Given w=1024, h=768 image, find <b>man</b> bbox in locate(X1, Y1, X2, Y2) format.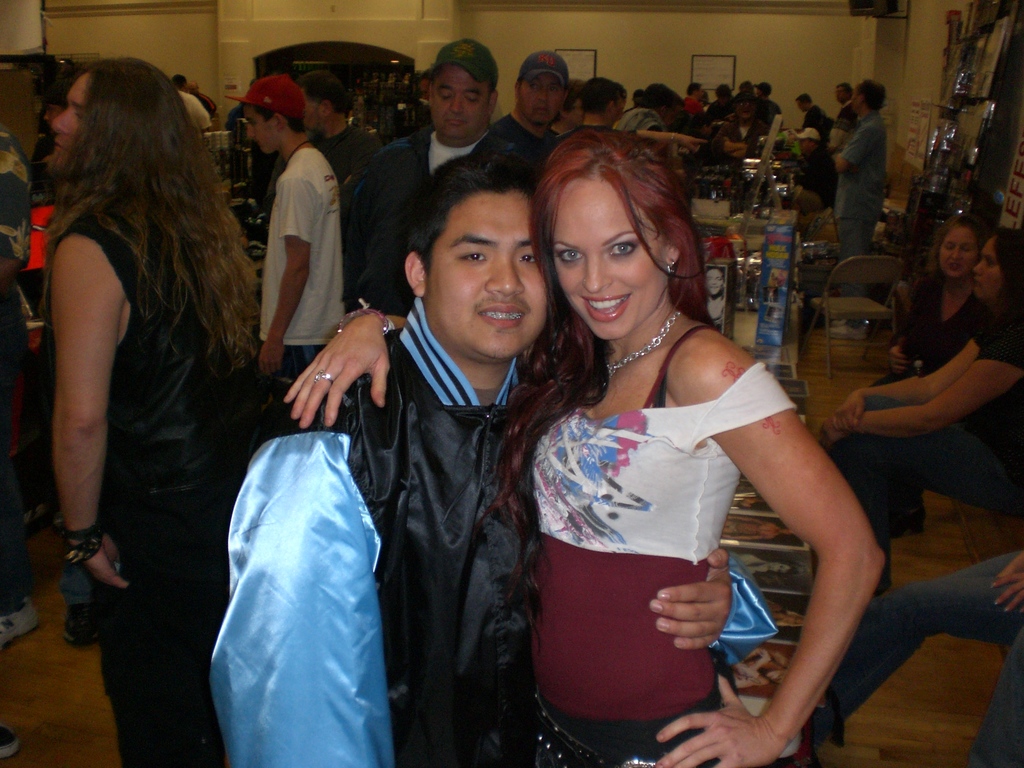
locate(820, 80, 887, 339).
